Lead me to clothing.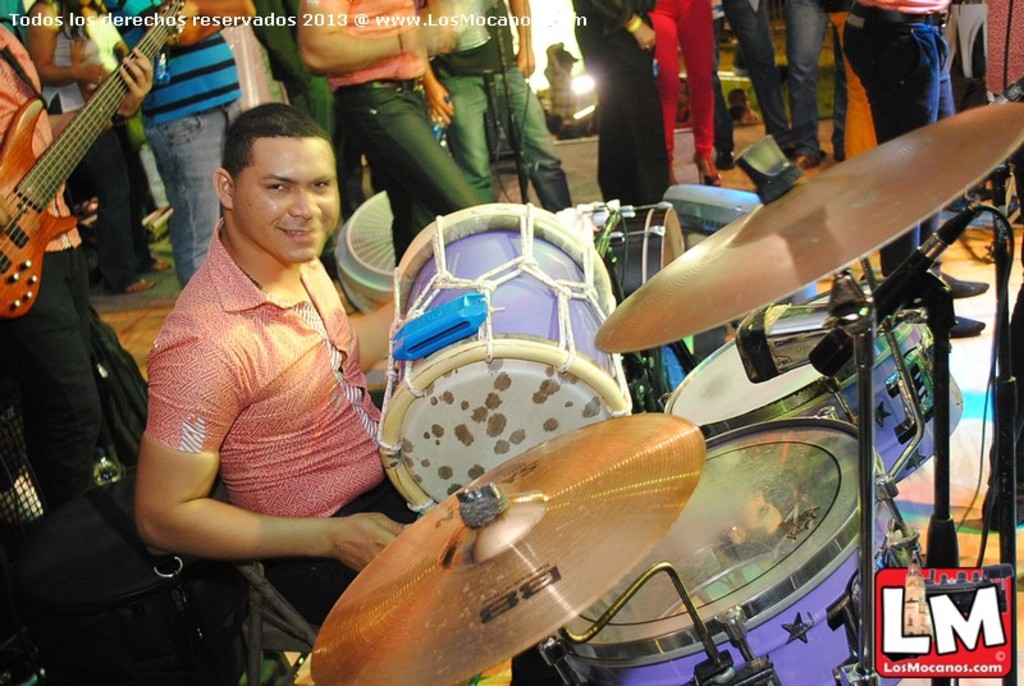
Lead to 41/14/128/283.
